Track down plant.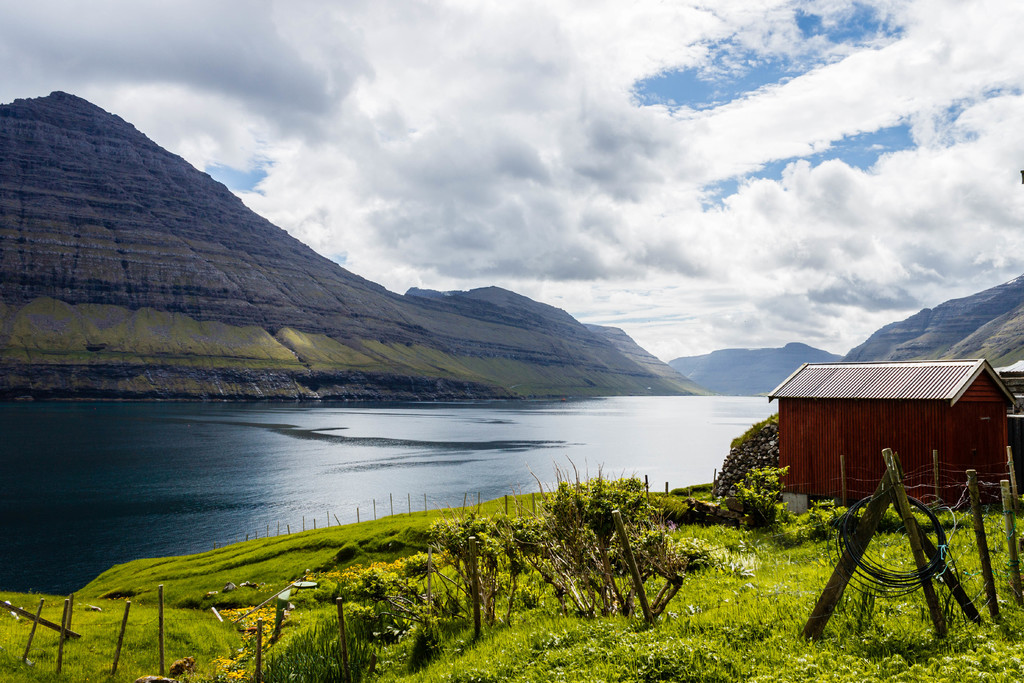
Tracked to [308,545,474,602].
